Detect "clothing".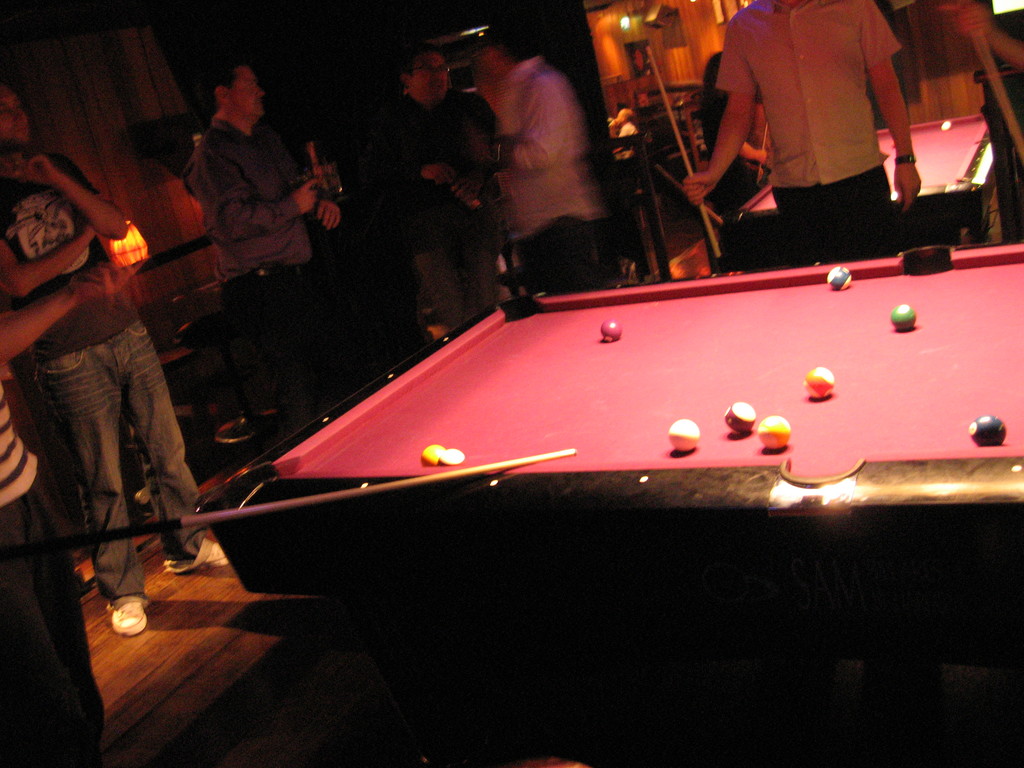
Detected at bbox=[716, 0, 900, 277].
